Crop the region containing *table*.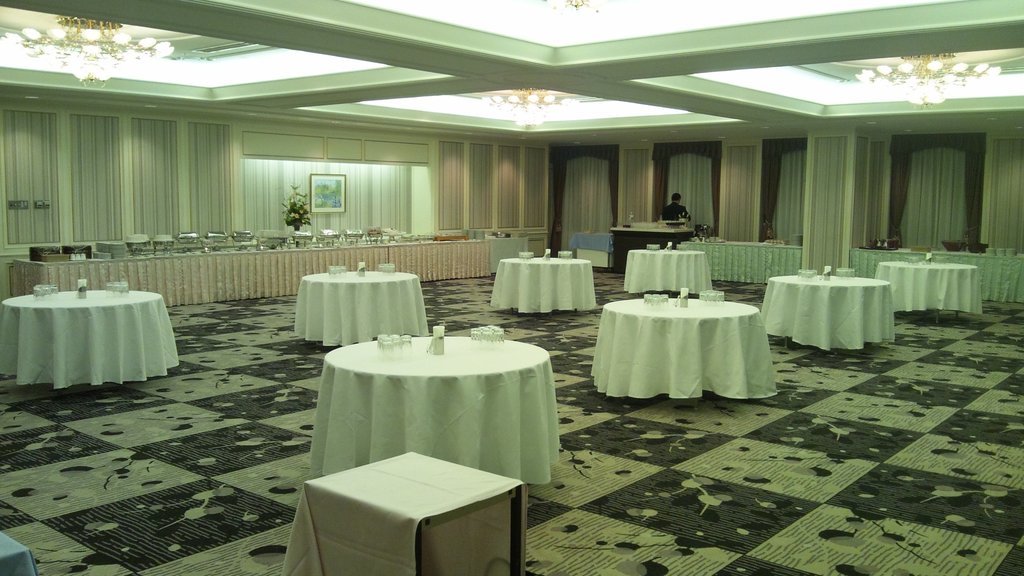
Crop region: <bbox>872, 256, 982, 320</bbox>.
